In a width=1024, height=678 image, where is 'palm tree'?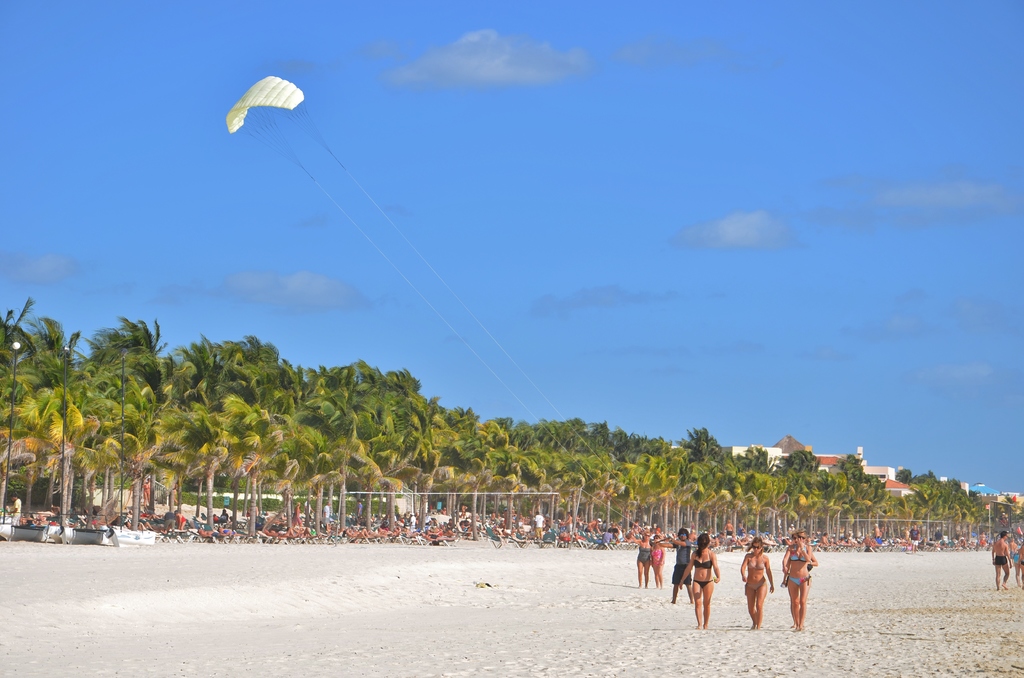
654 436 700 537.
